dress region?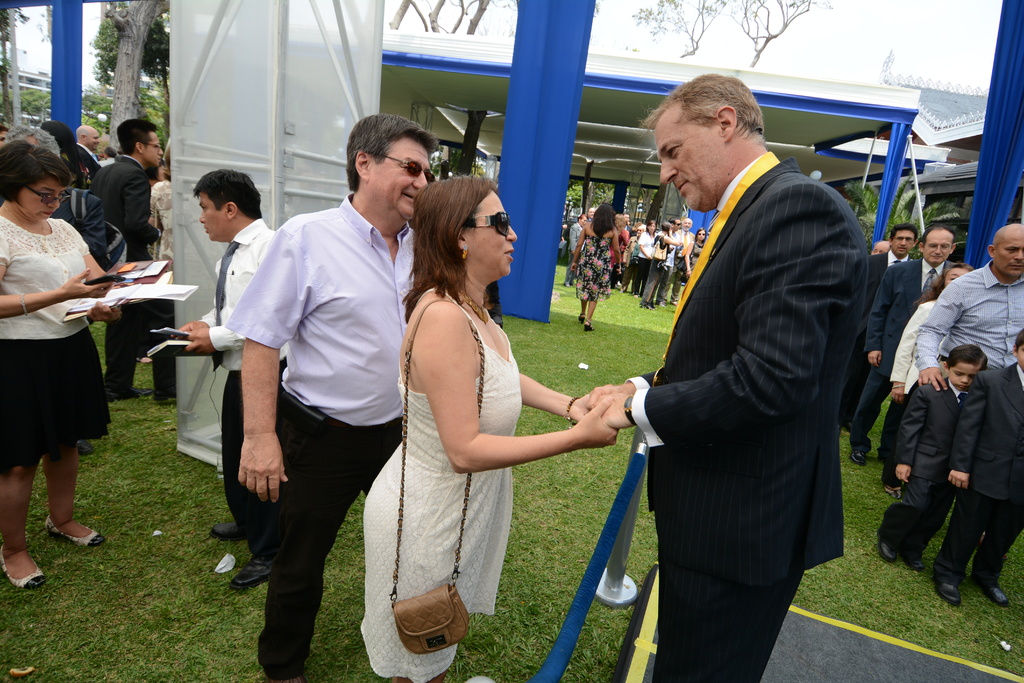
pyautogui.locateOnScreen(574, 235, 615, 300)
